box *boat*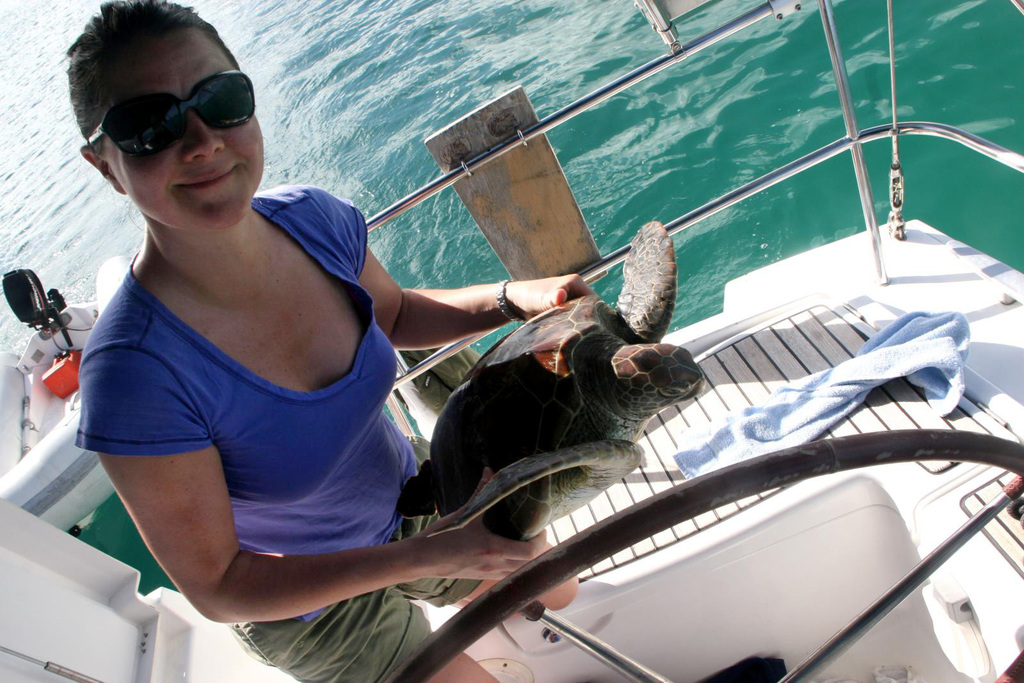
(177,83,982,670)
